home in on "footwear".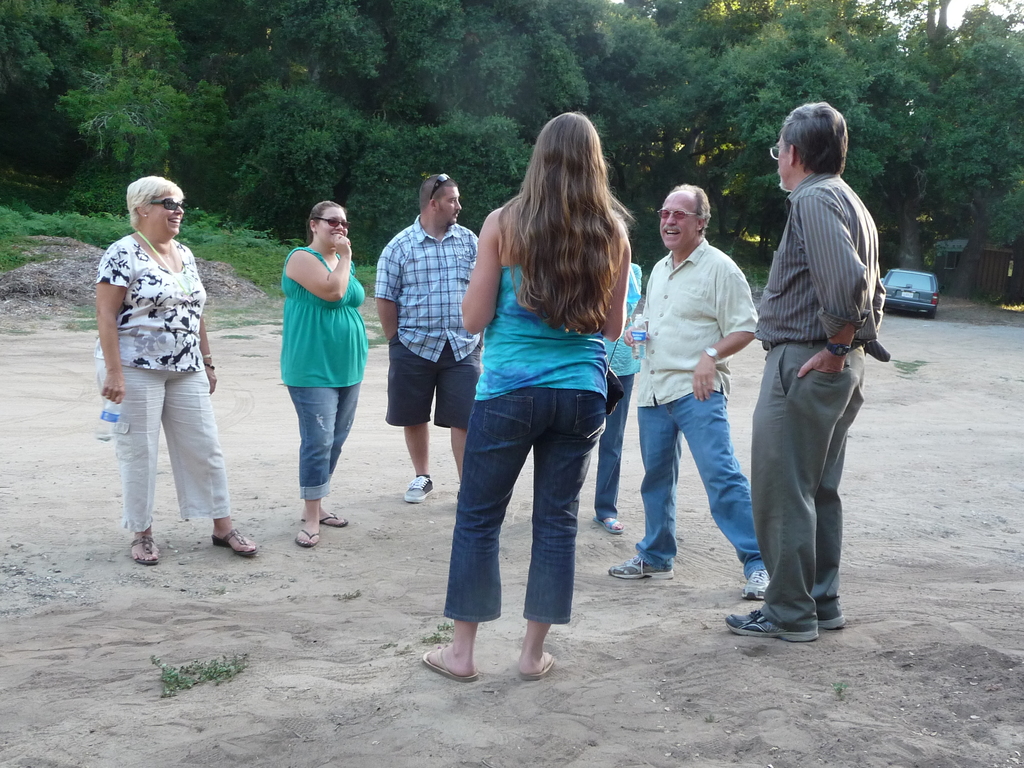
Homed in at <box>523,644,554,677</box>.
